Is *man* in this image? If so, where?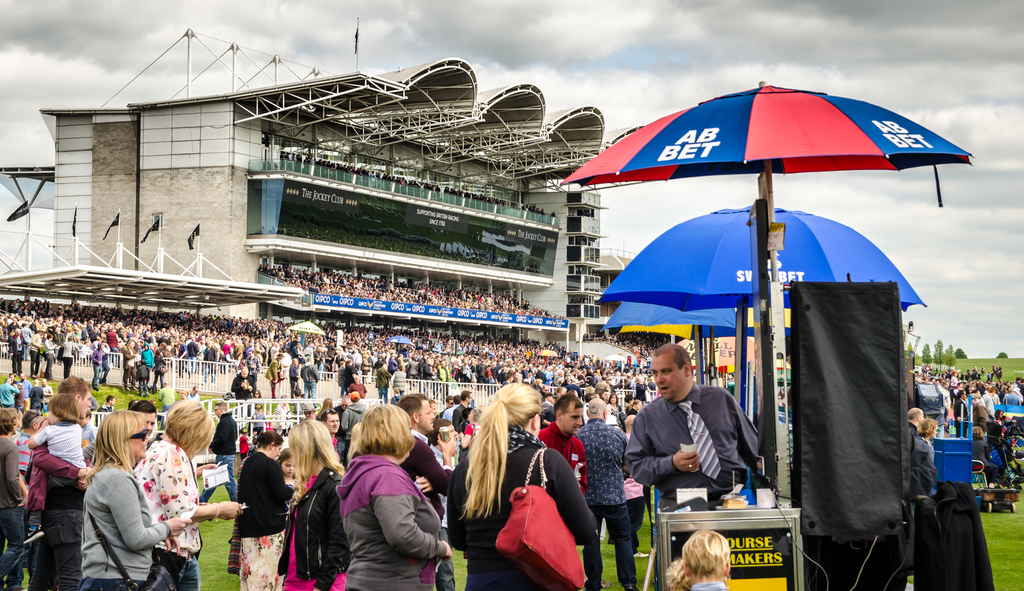
Yes, at crop(393, 389, 458, 528).
